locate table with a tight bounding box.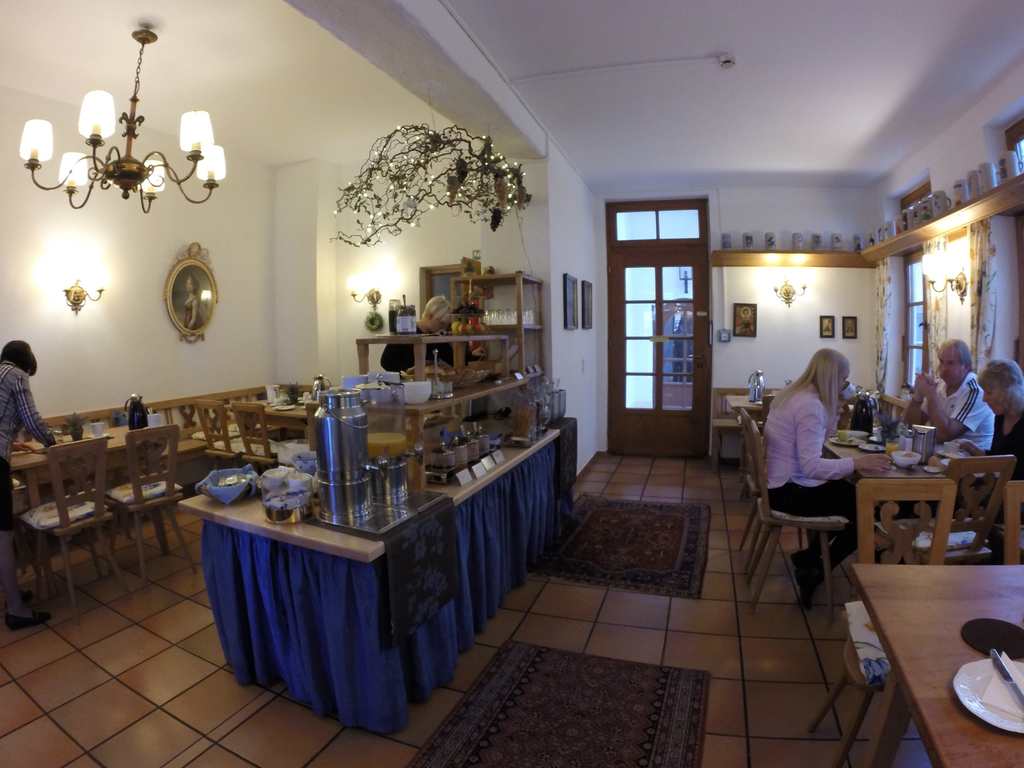
(x1=724, y1=390, x2=856, y2=484).
